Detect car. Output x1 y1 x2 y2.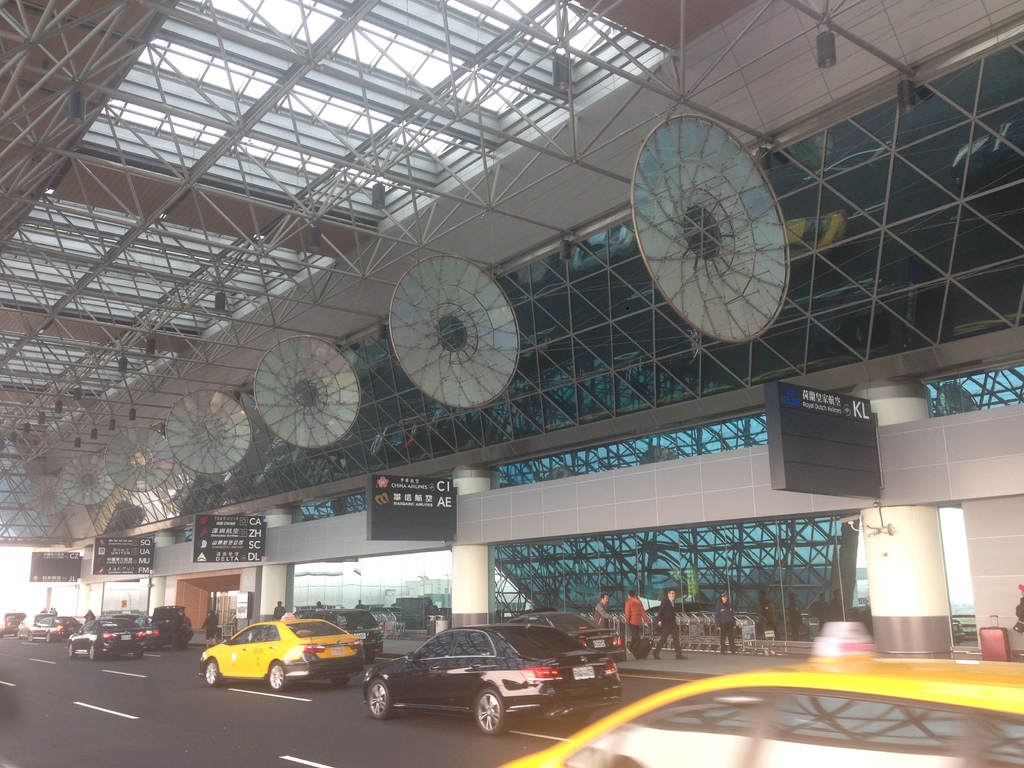
206 619 370 682.
